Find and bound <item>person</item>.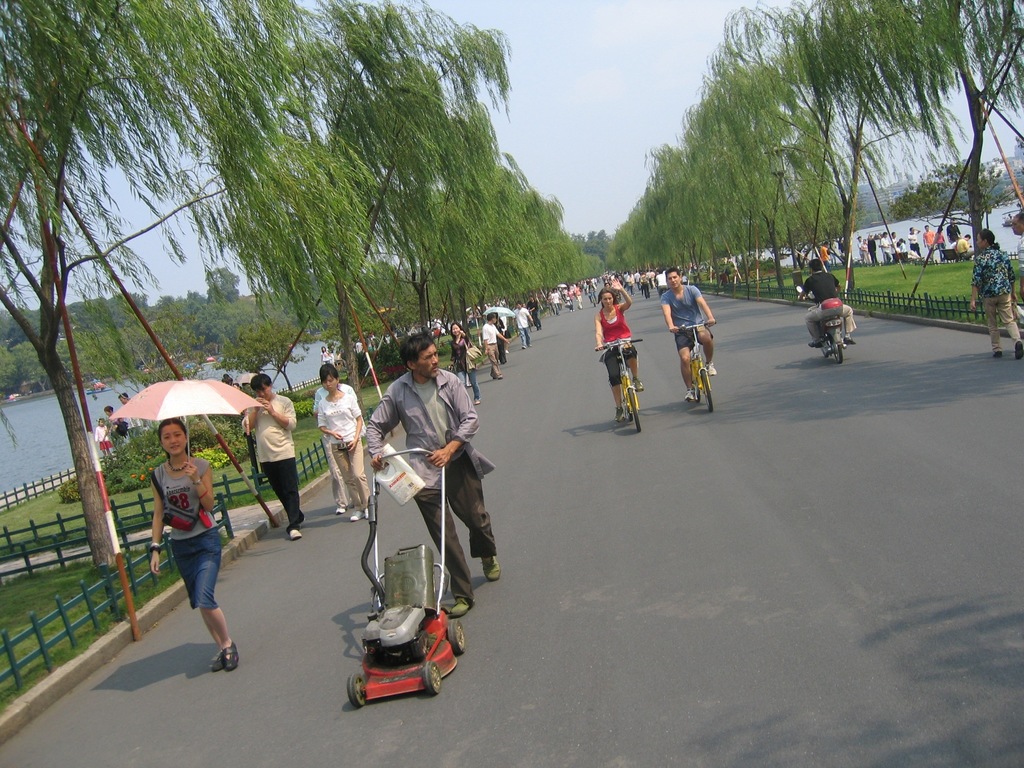
Bound: <box>106,408,115,431</box>.
